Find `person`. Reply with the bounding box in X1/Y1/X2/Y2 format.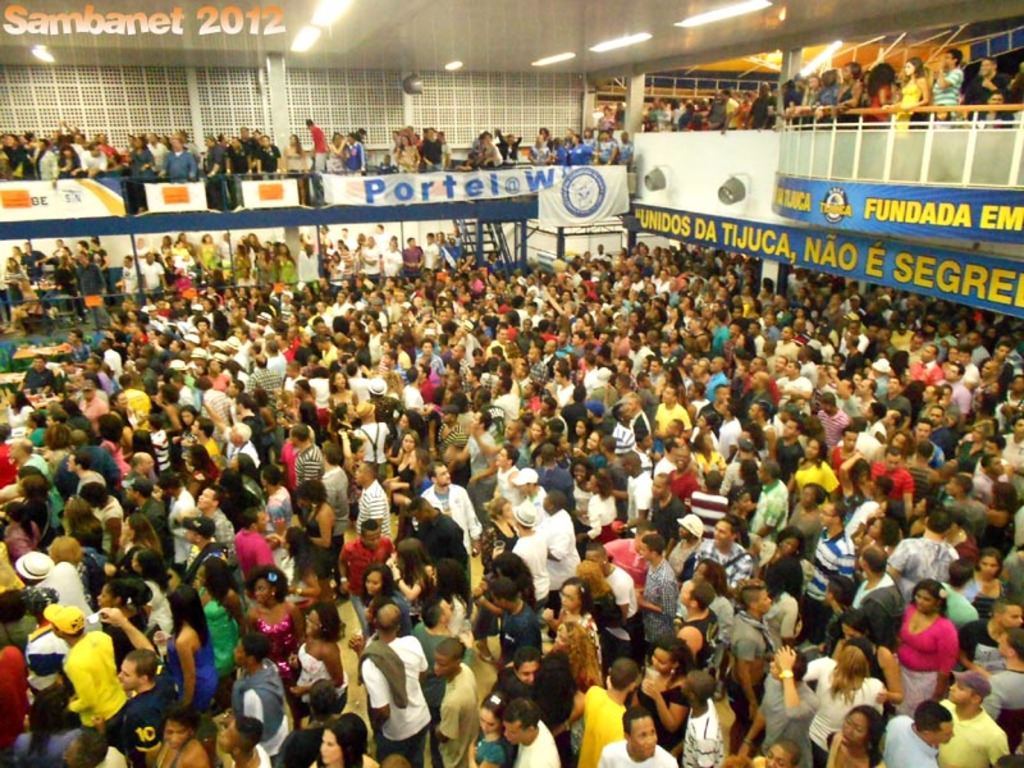
515/460/535/521.
